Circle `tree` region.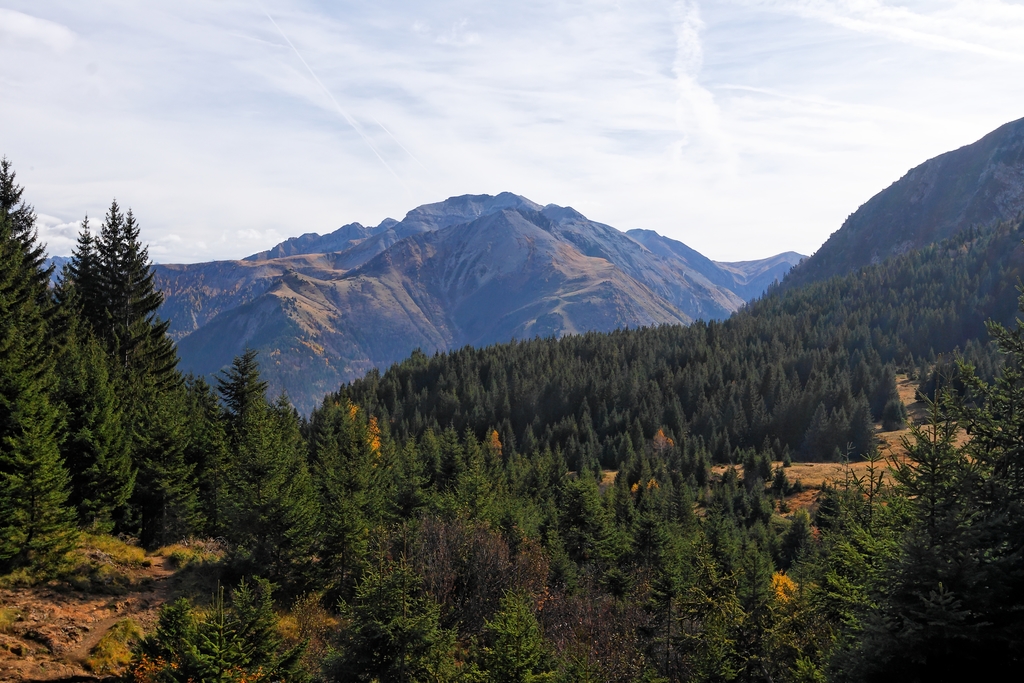
Region: BBox(38, 197, 191, 527).
